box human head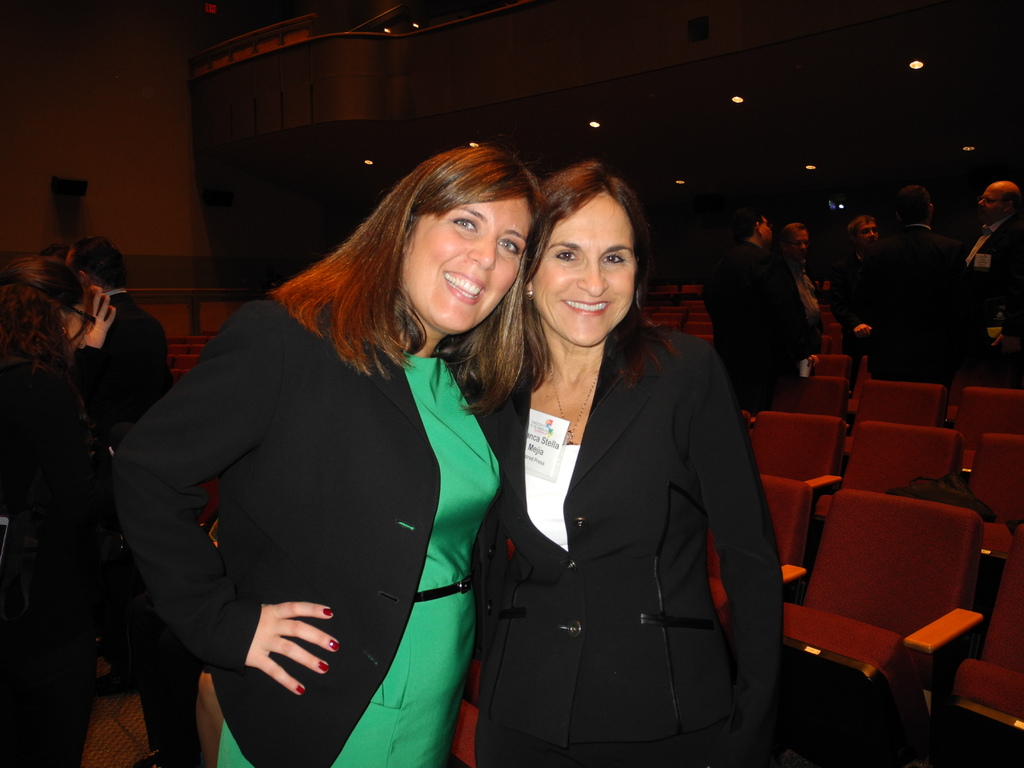
rect(66, 236, 131, 296)
